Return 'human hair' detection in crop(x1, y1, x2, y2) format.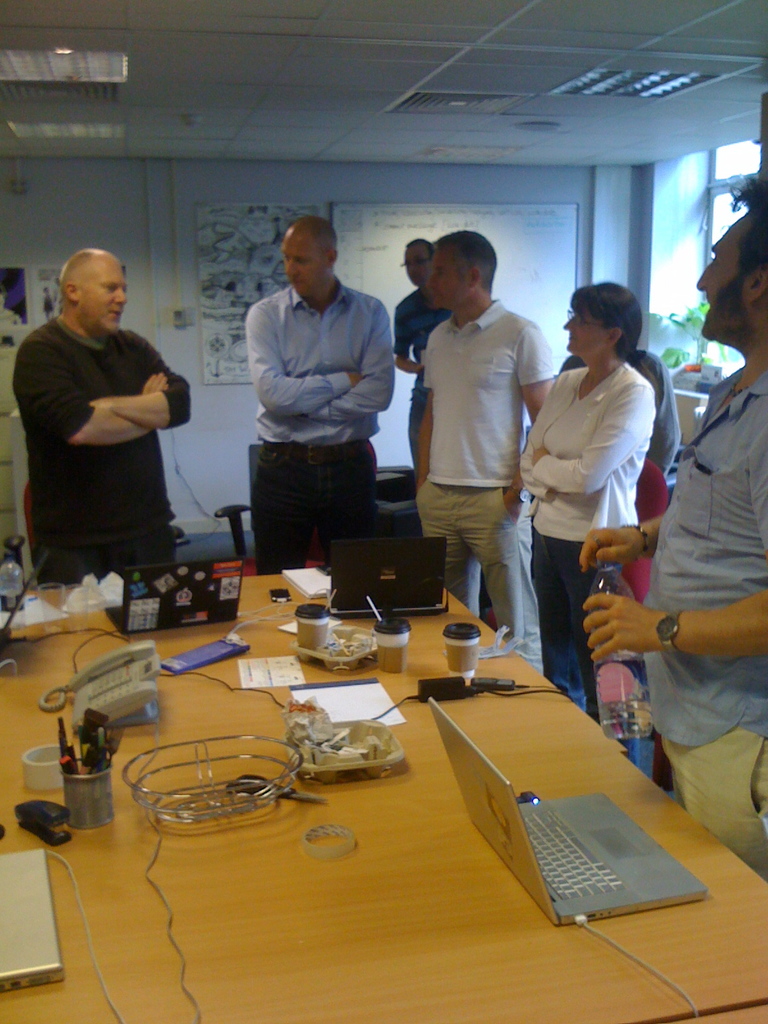
crop(406, 237, 436, 262).
